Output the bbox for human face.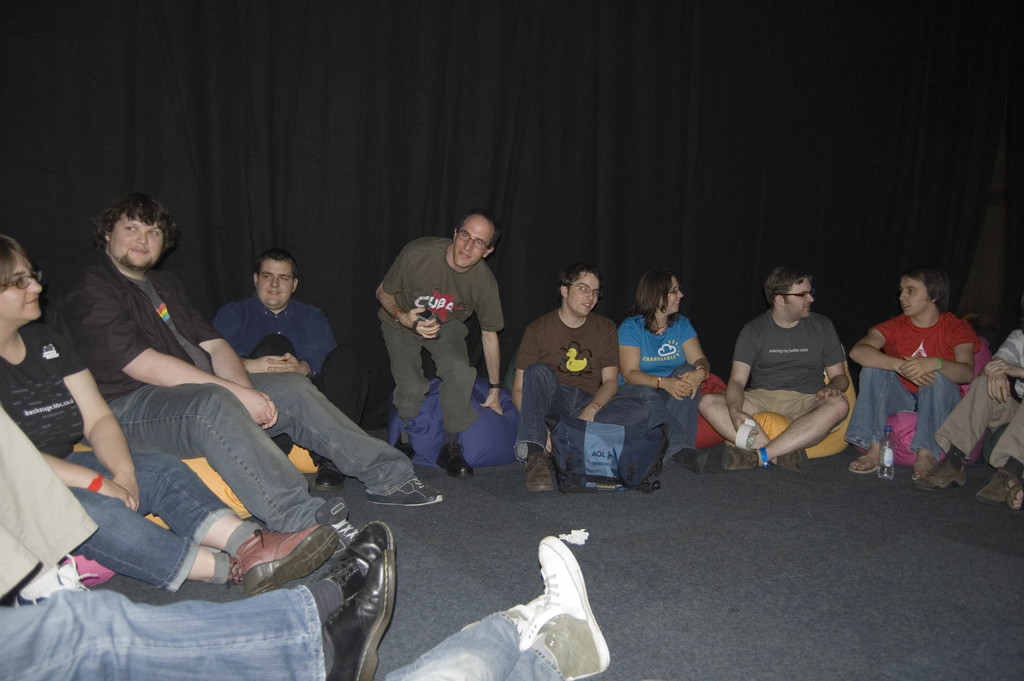
110/215/165/269.
